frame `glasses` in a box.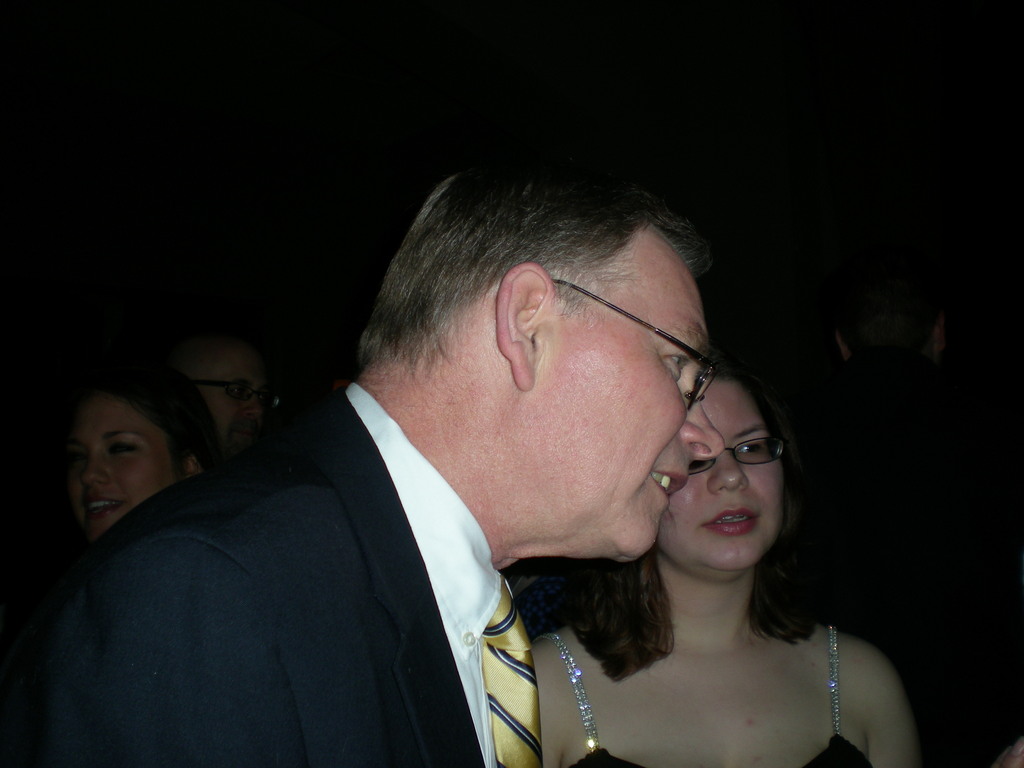
{"x1": 177, "y1": 376, "x2": 284, "y2": 414}.
